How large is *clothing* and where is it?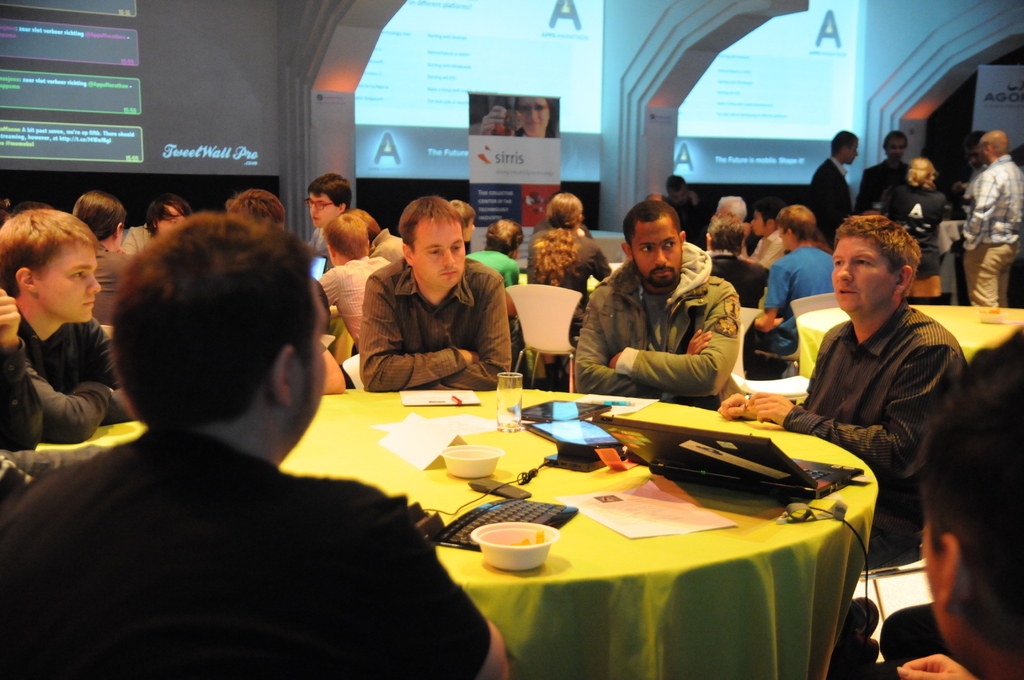
Bounding box: <bbox>509, 223, 614, 343</bbox>.
